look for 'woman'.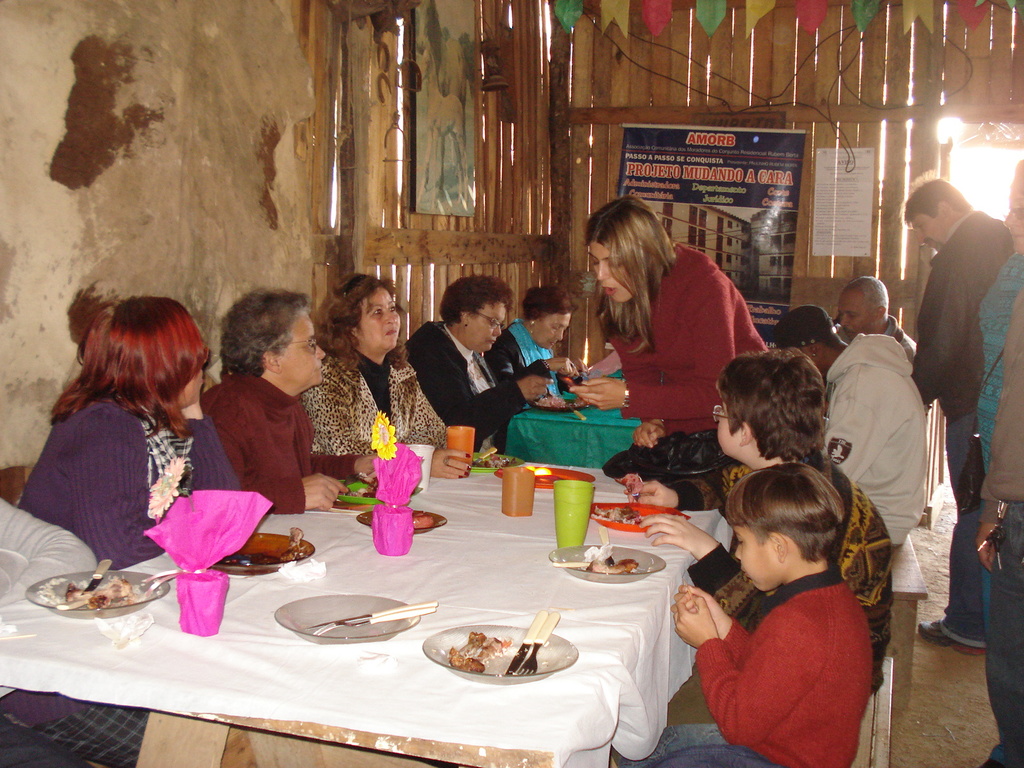
Found: <region>17, 286, 215, 557</region>.
